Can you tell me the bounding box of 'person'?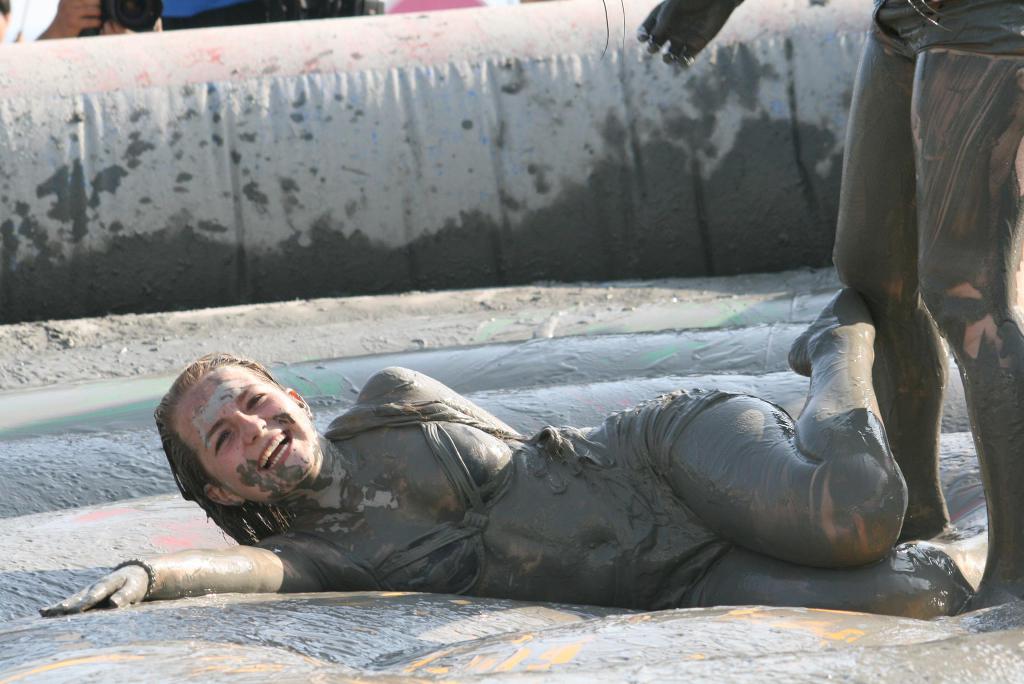
(125,249,939,613).
